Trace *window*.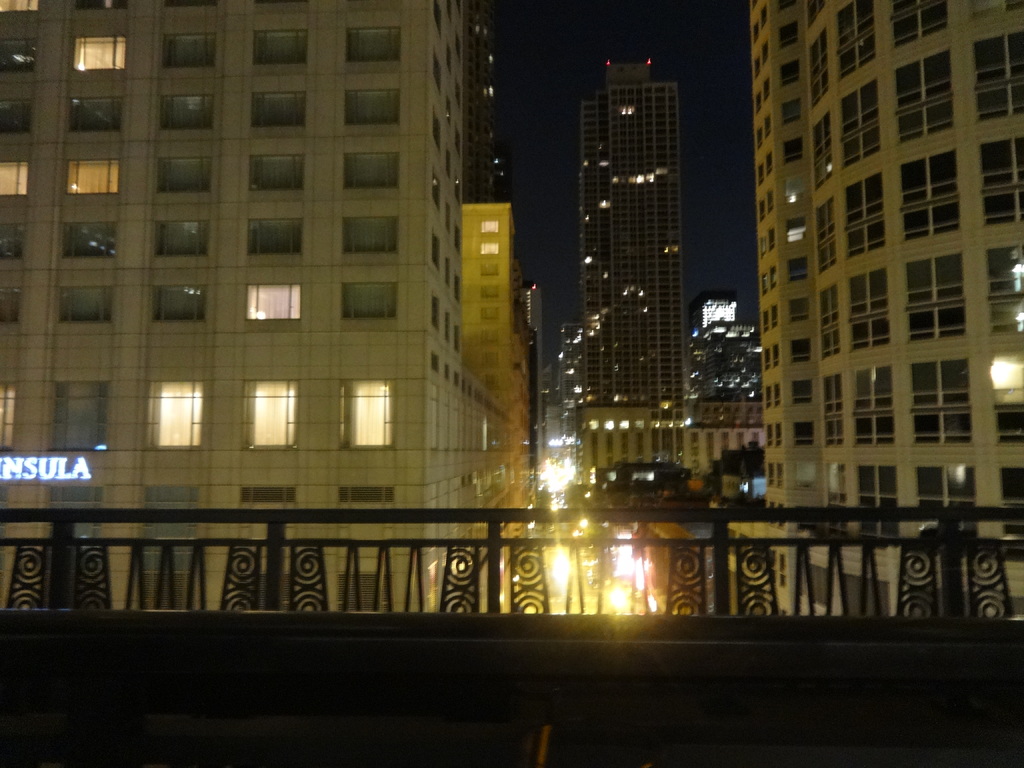
Traced to 151,486,197,582.
